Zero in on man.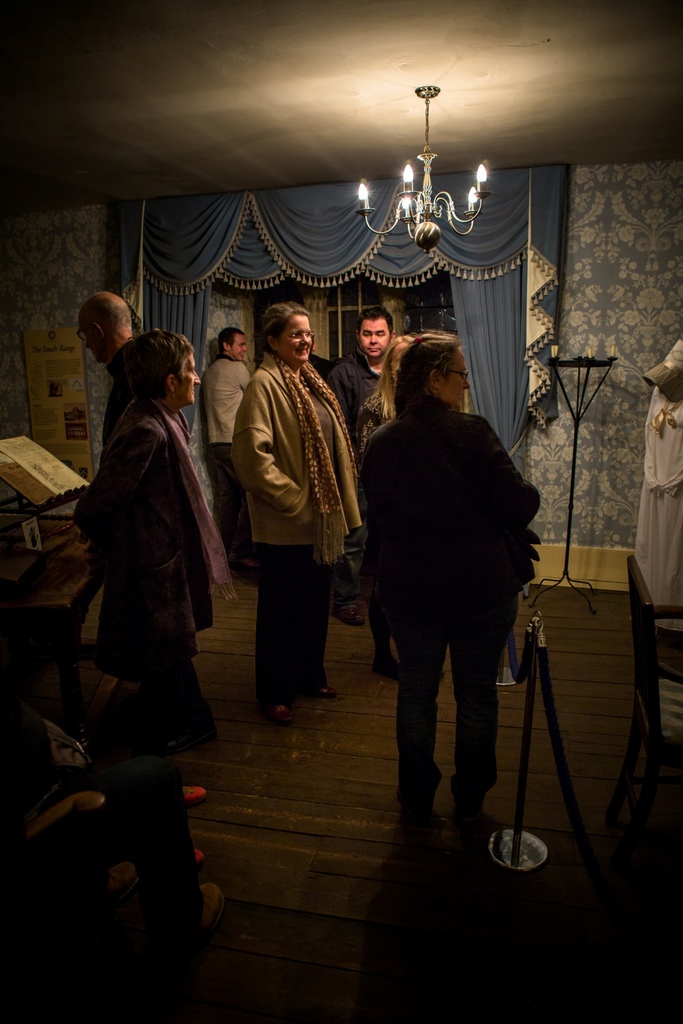
Zeroed in: (x1=206, y1=326, x2=265, y2=570).
